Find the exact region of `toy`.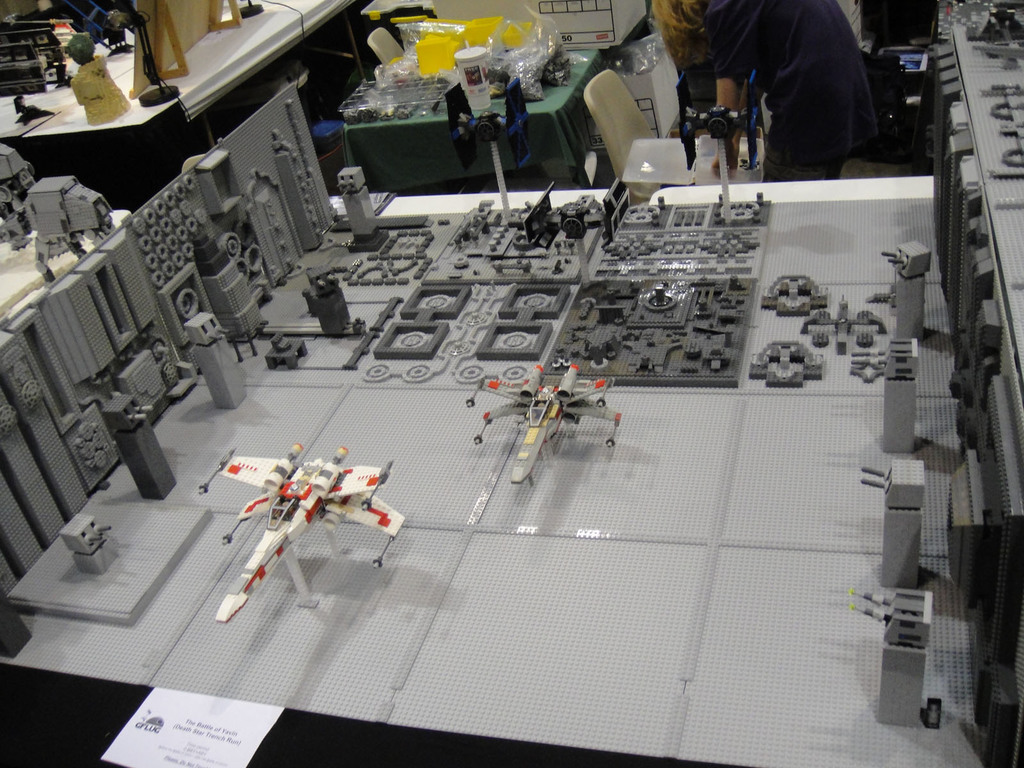
Exact region: box(463, 359, 630, 491).
